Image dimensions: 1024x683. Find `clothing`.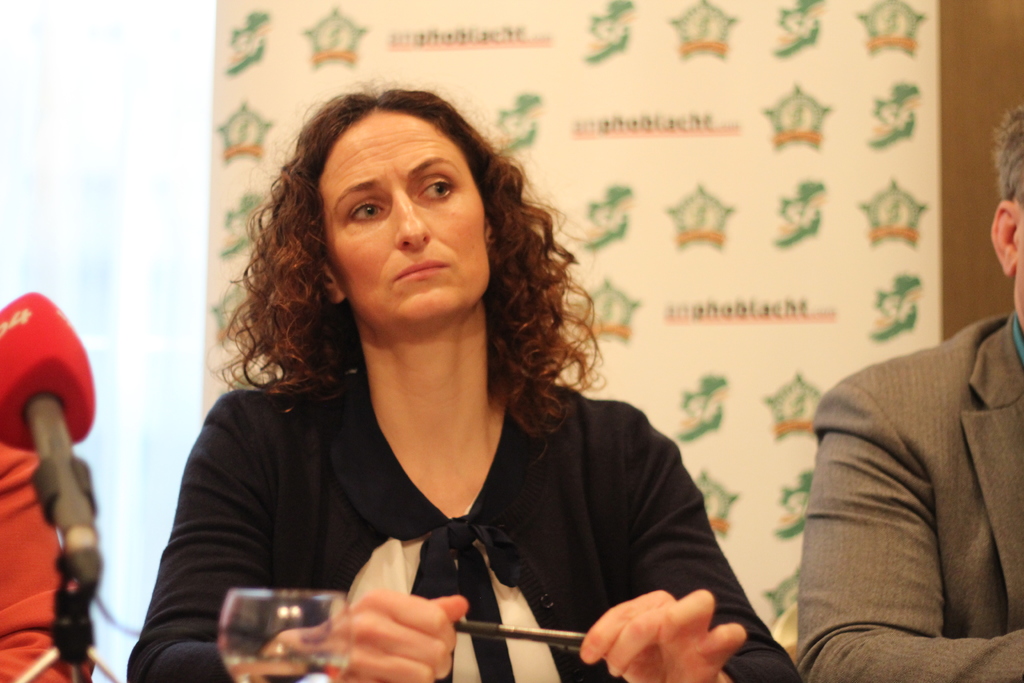
rect(1, 437, 94, 682).
